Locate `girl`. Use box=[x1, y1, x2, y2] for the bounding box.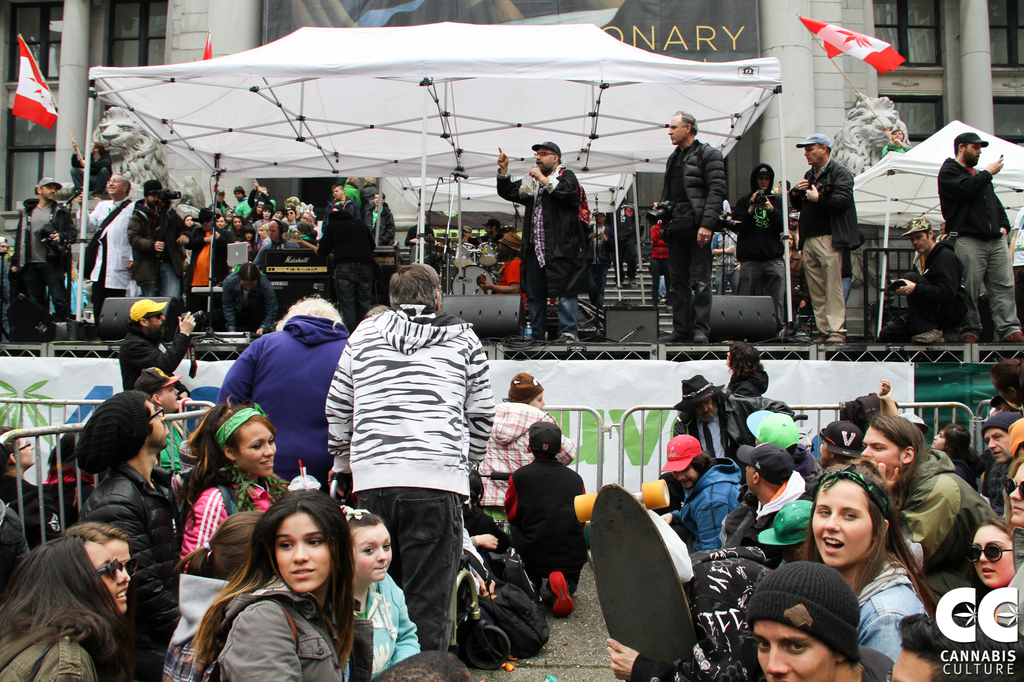
box=[192, 491, 353, 681].
